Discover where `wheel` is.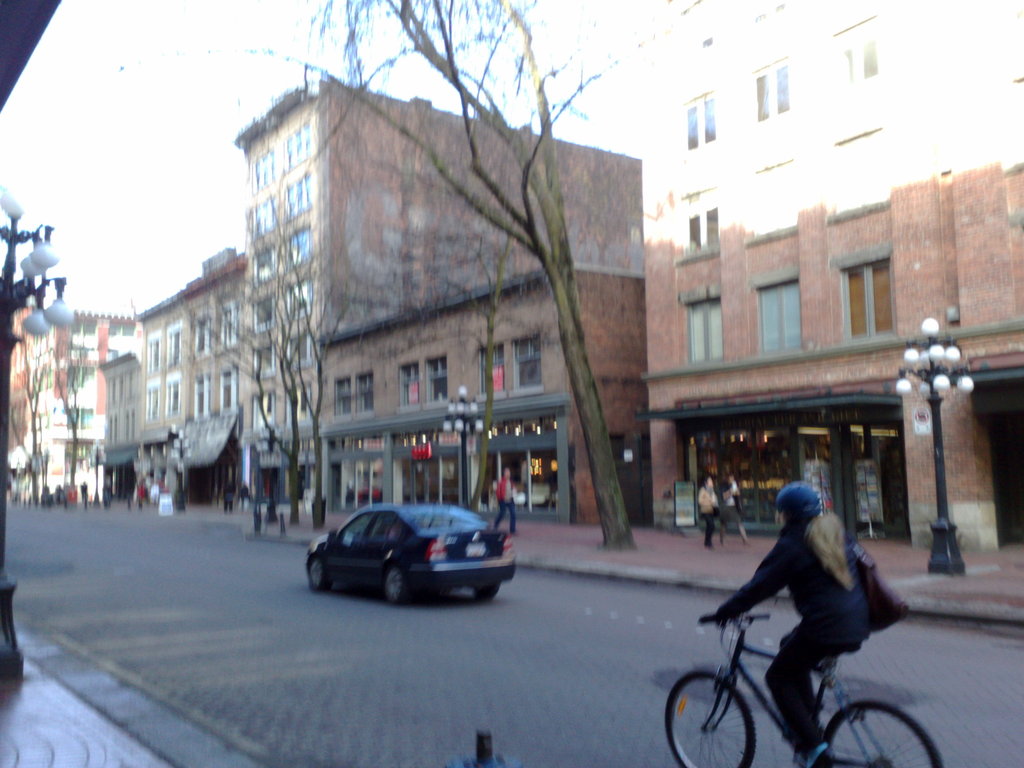
Discovered at 685,669,762,763.
